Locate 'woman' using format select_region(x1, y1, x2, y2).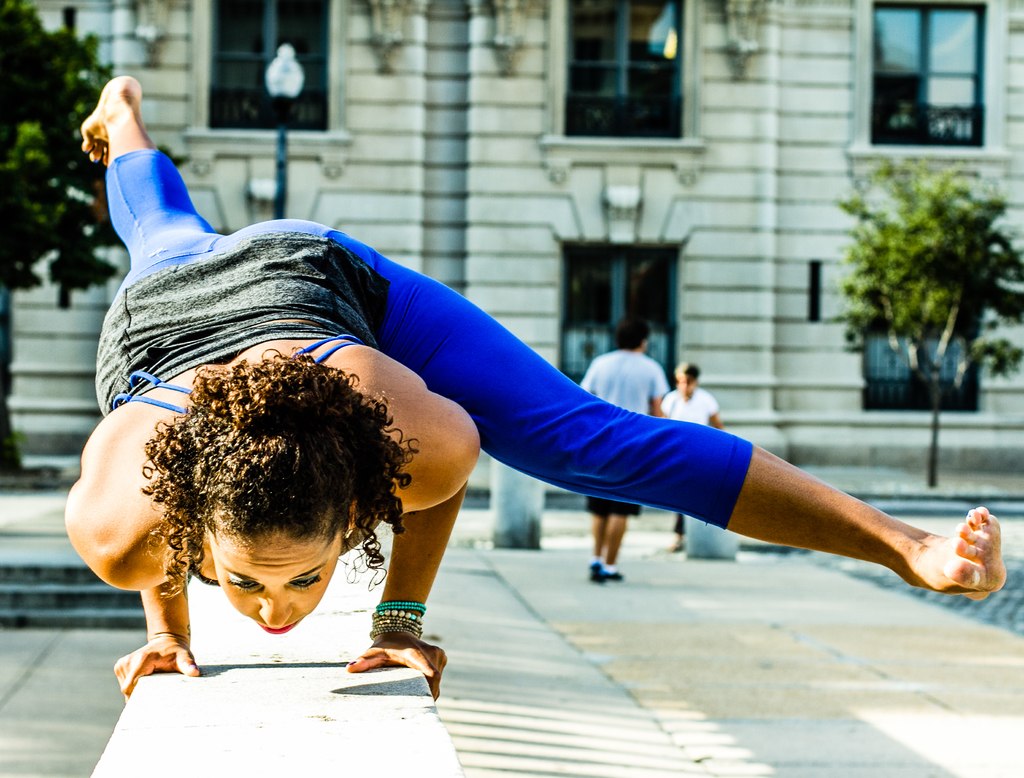
select_region(59, 76, 1014, 704).
